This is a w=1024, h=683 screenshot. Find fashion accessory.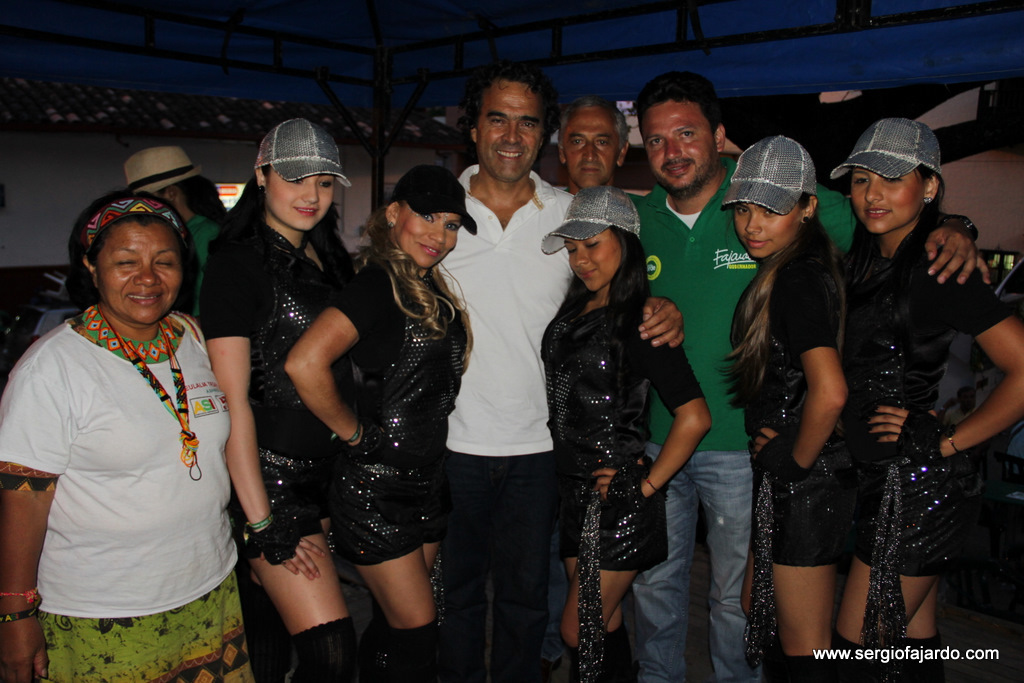
Bounding box: <box>539,183,640,257</box>.
